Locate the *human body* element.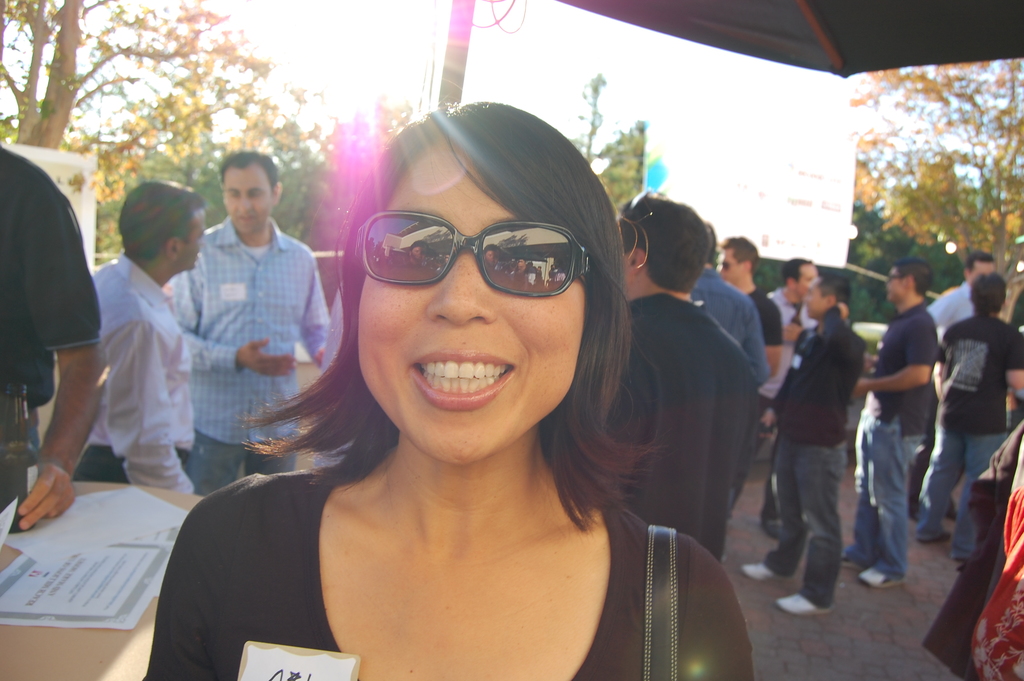
Element bbox: (737,275,868,618).
